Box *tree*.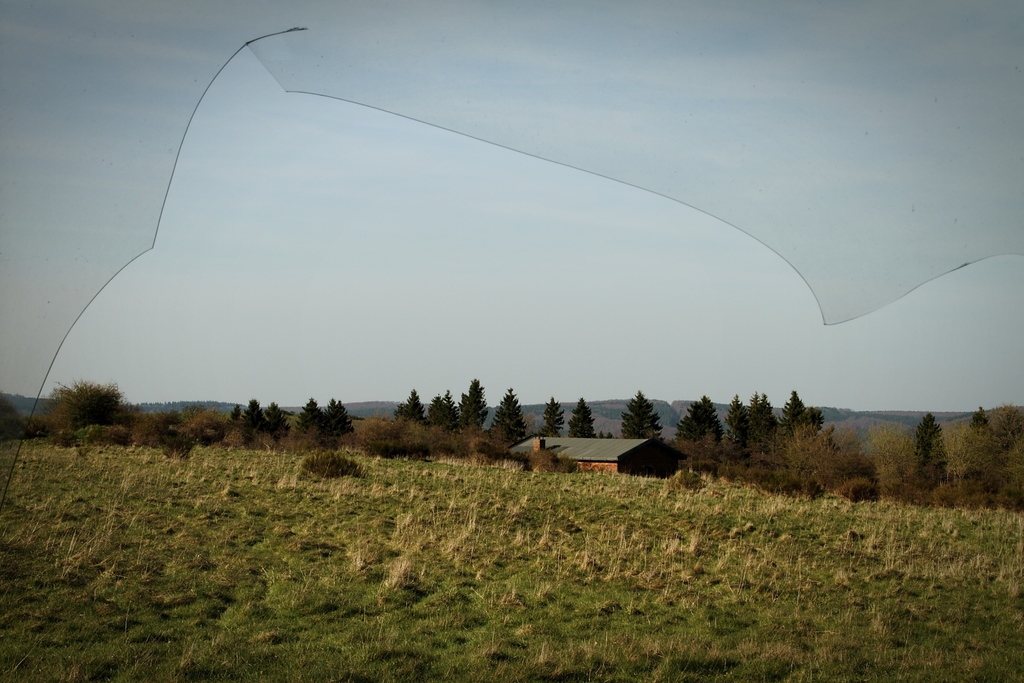
box=[352, 420, 433, 460].
